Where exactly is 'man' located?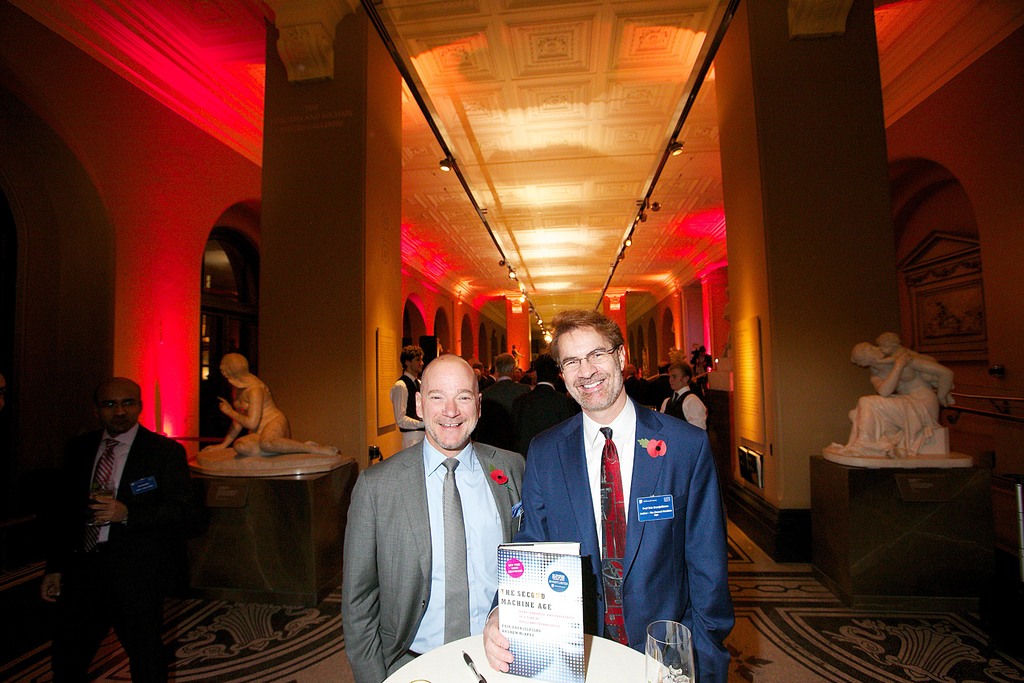
Its bounding box is left=487, top=363, right=497, bottom=379.
